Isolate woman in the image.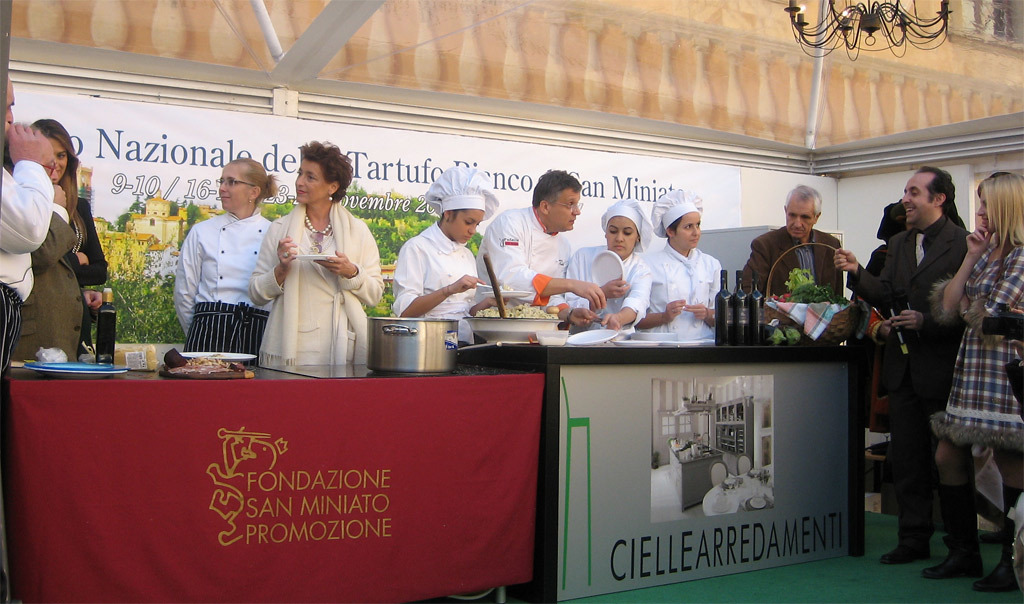
Isolated region: <bbox>260, 152, 370, 375</bbox>.
